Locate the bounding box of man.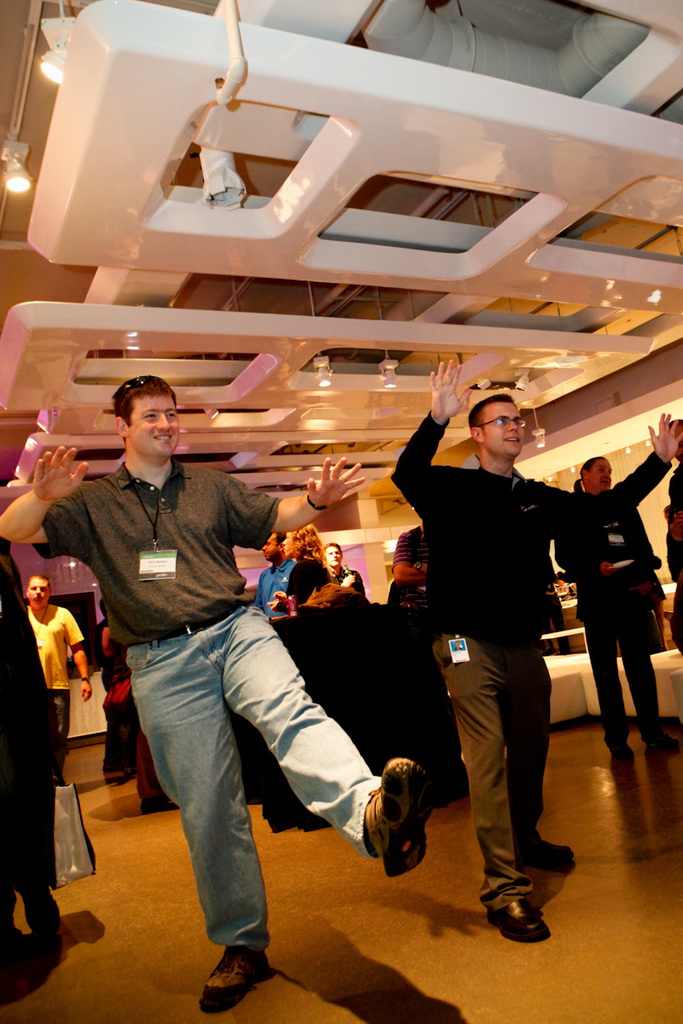
Bounding box: left=18, top=573, right=91, bottom=788.
